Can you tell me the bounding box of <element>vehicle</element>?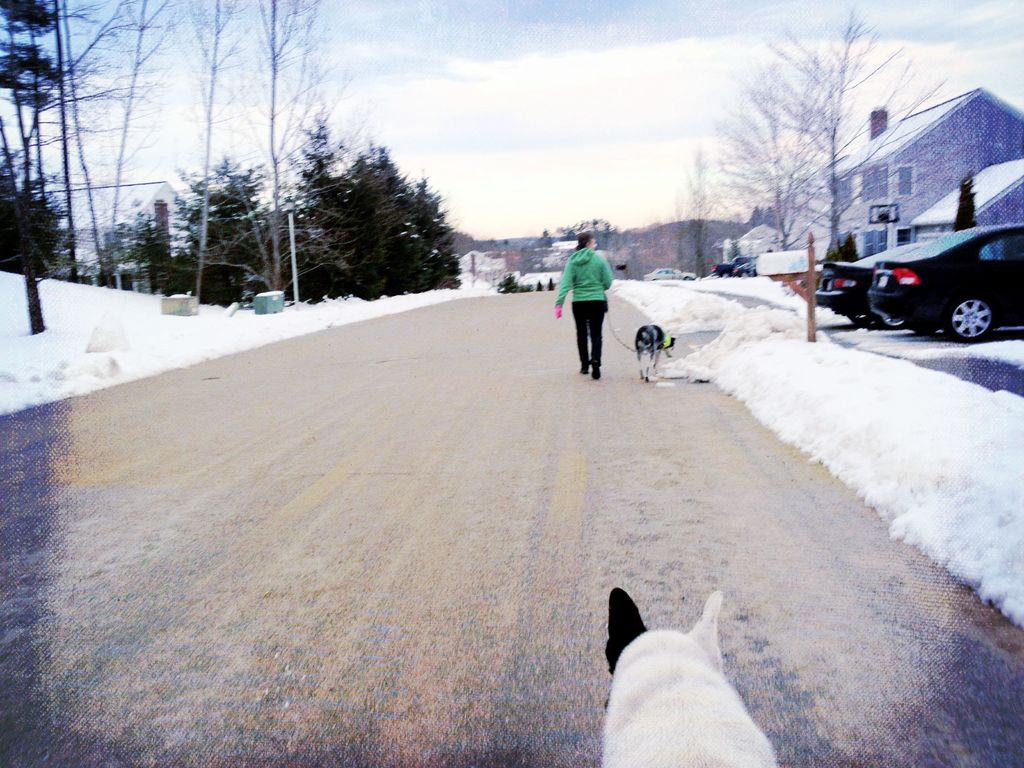
[731,259,756,279].
